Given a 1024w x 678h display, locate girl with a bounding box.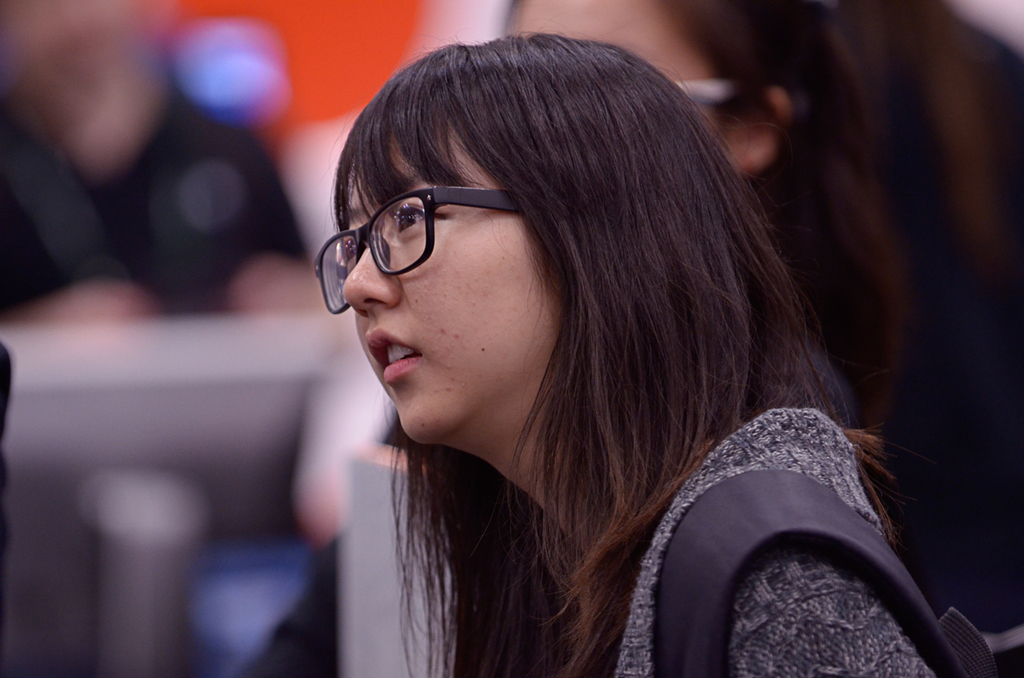
Located: crop(329, 26, 949, 677).
